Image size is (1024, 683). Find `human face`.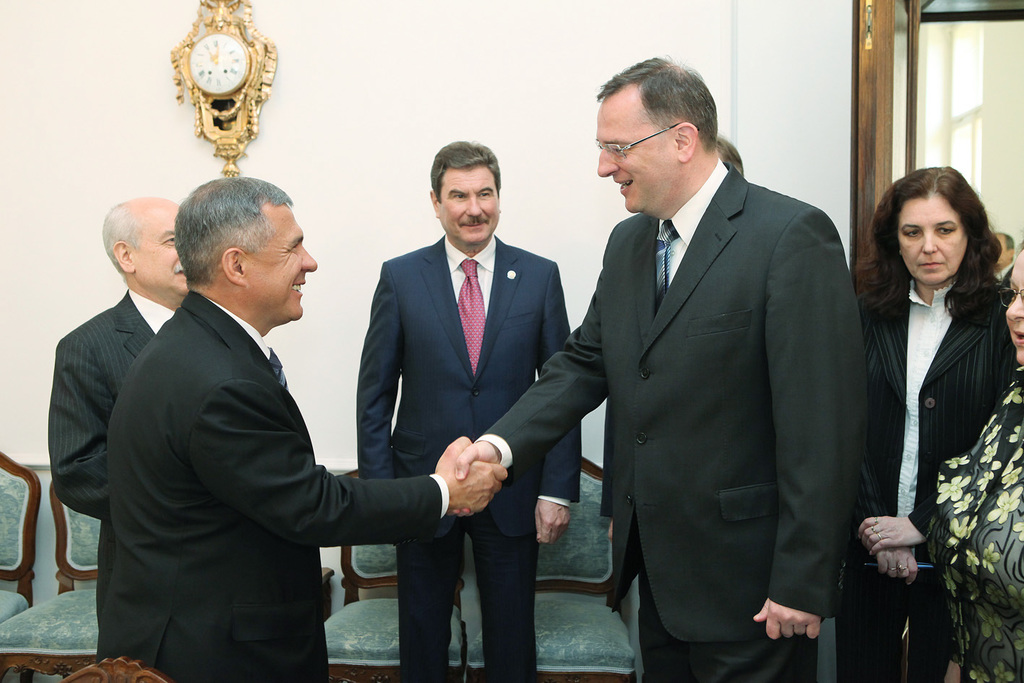
(x1=1004, y1=257, x2=1023, y2=370).
